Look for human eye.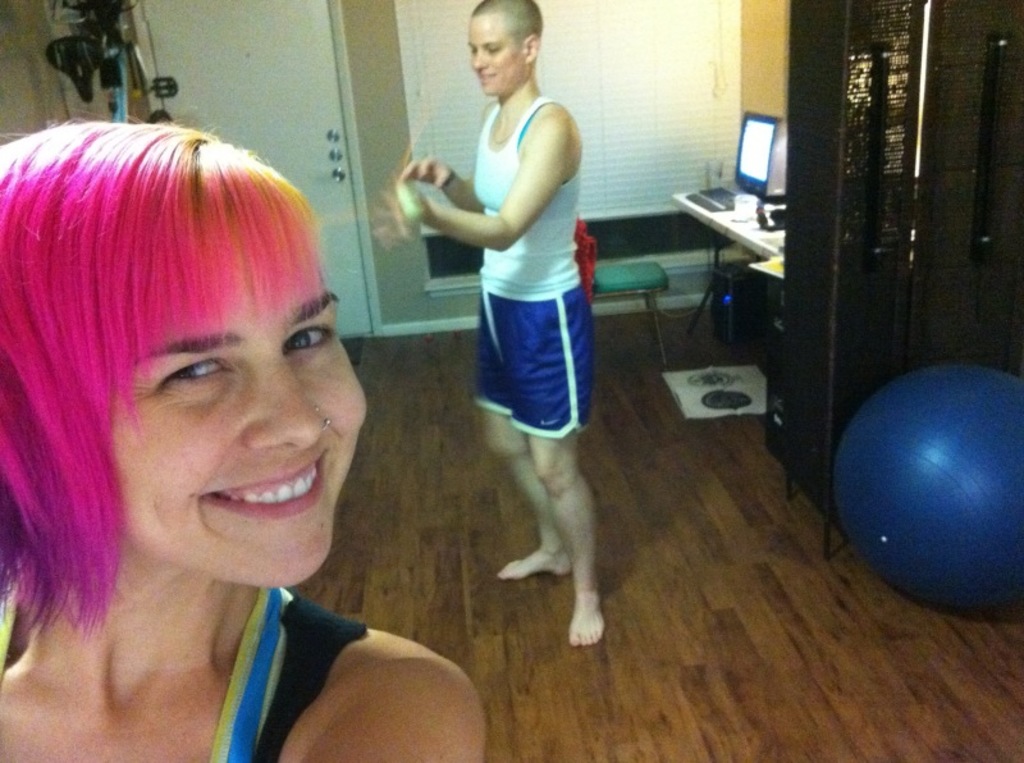
Found: (left=283, top=316, right=334, bottom=357).
